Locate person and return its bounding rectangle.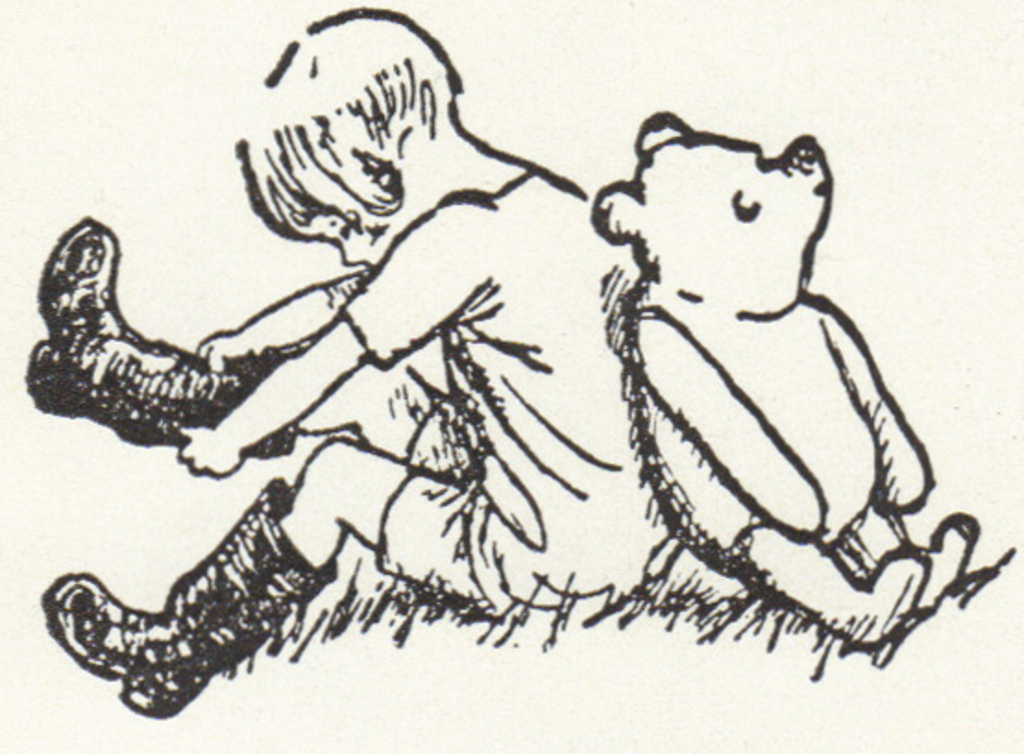
BBox(24, 7, 664, 708).
